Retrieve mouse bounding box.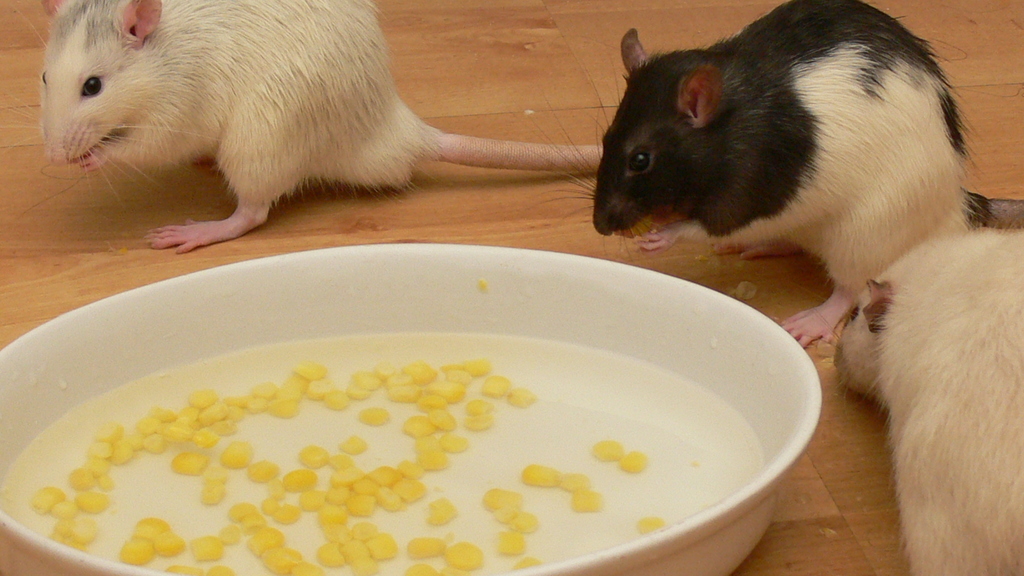
Bounding box: [517,0,1023,356].
